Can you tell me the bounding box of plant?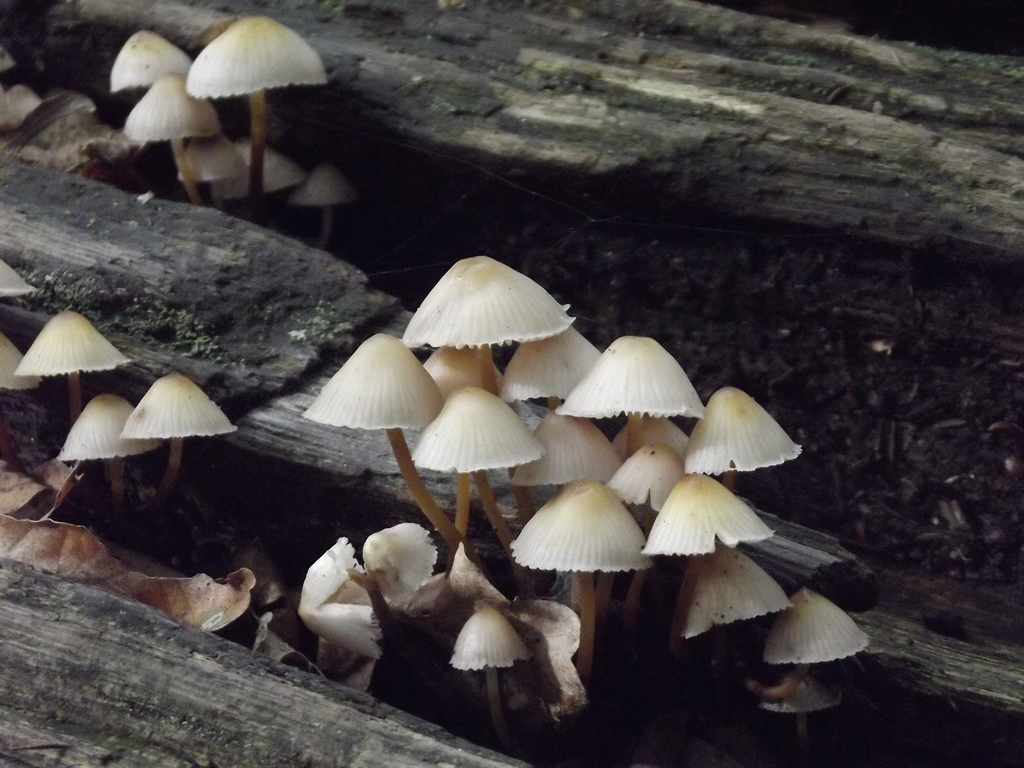
box=[601, 445, 689, 618].
